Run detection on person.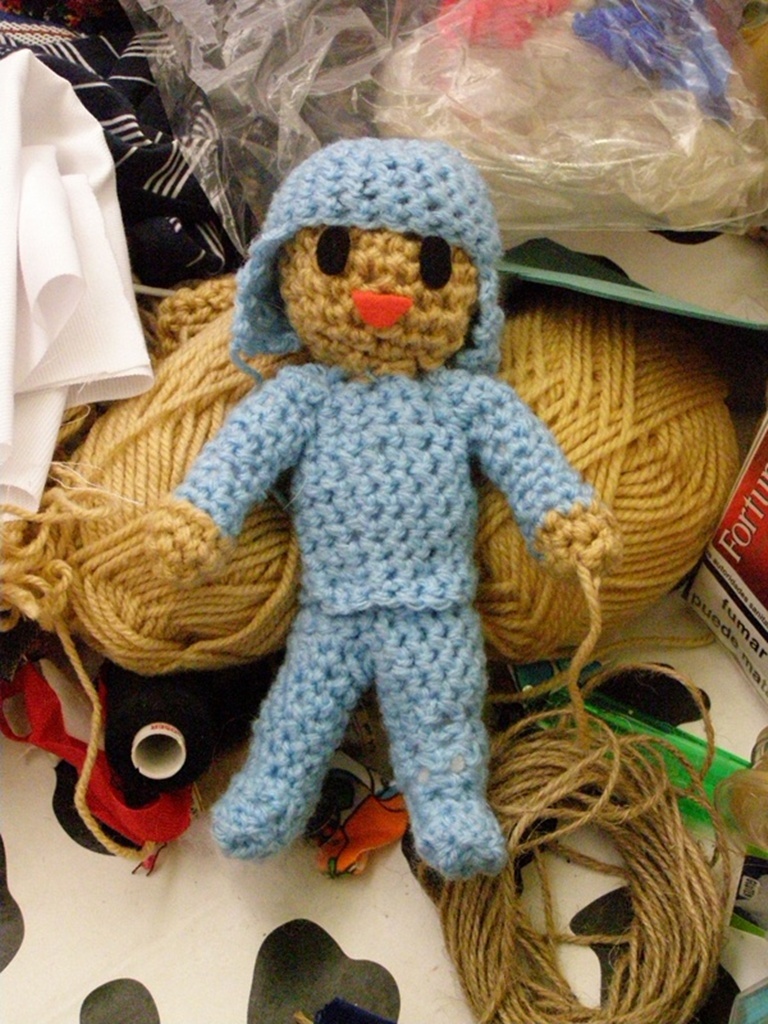
Result: crop(106, 71, 642, 934).
